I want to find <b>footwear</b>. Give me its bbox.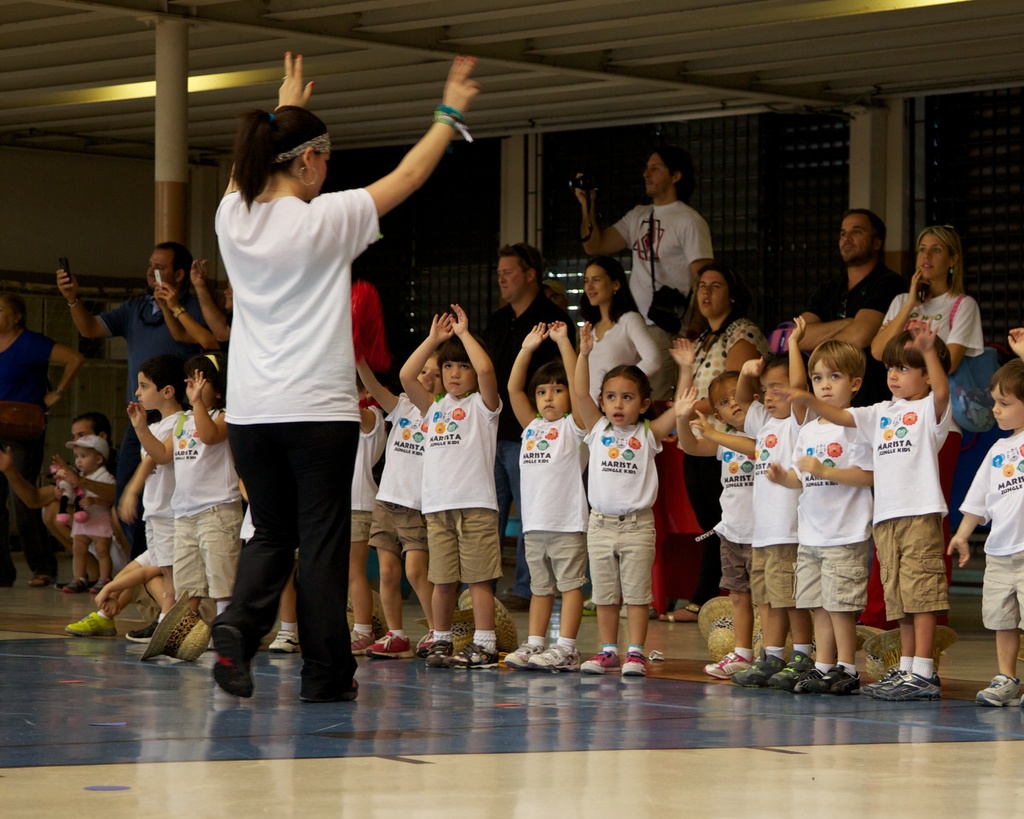
497, 588, 531, 614.
